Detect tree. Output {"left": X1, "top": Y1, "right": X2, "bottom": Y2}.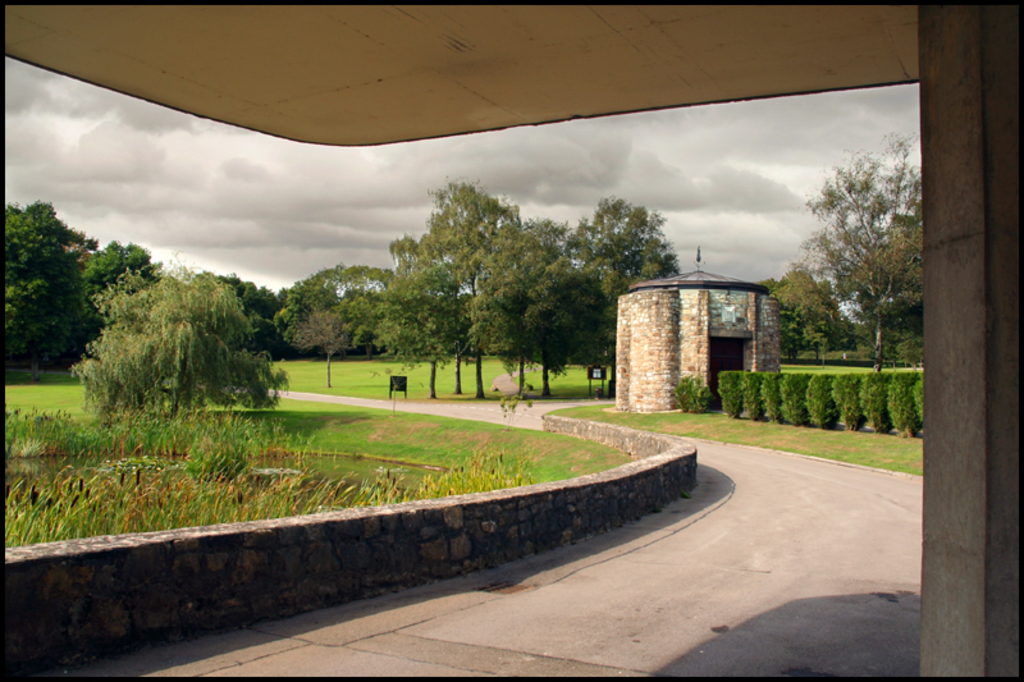
{"left": 325, "top": 258, "right": 399, "bottom": 305}.
